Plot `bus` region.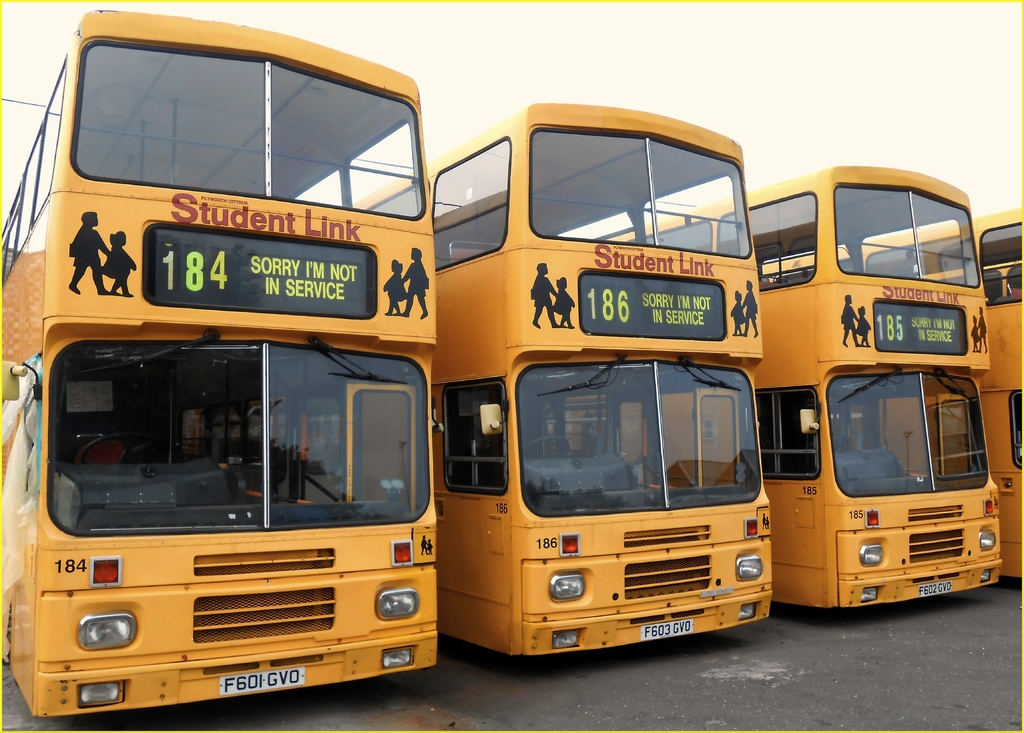
Plotted at <region>751, 203, 1022, 576</region>.
